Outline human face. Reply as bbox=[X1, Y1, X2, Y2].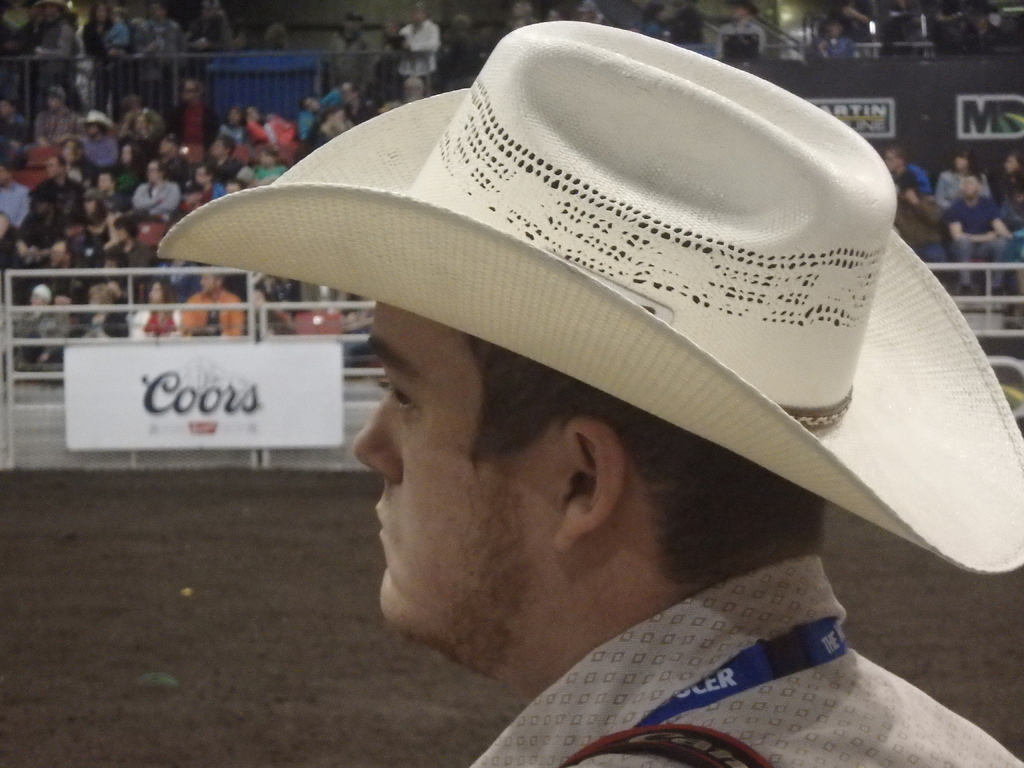
bbox=[353, 297, 557, 663].
